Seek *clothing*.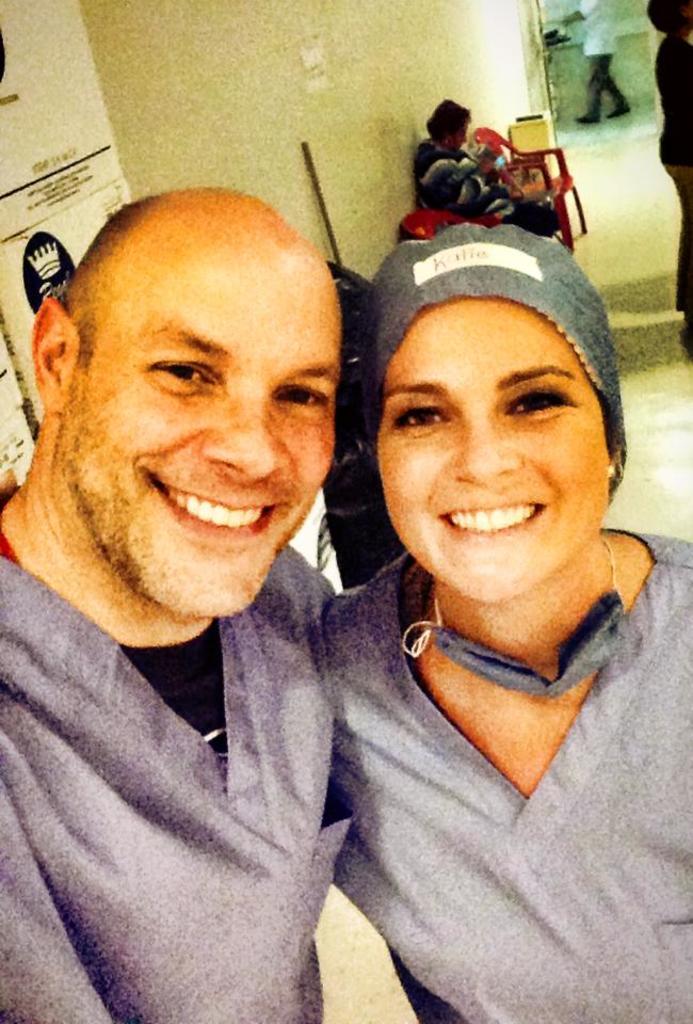
415/125/553/233.
